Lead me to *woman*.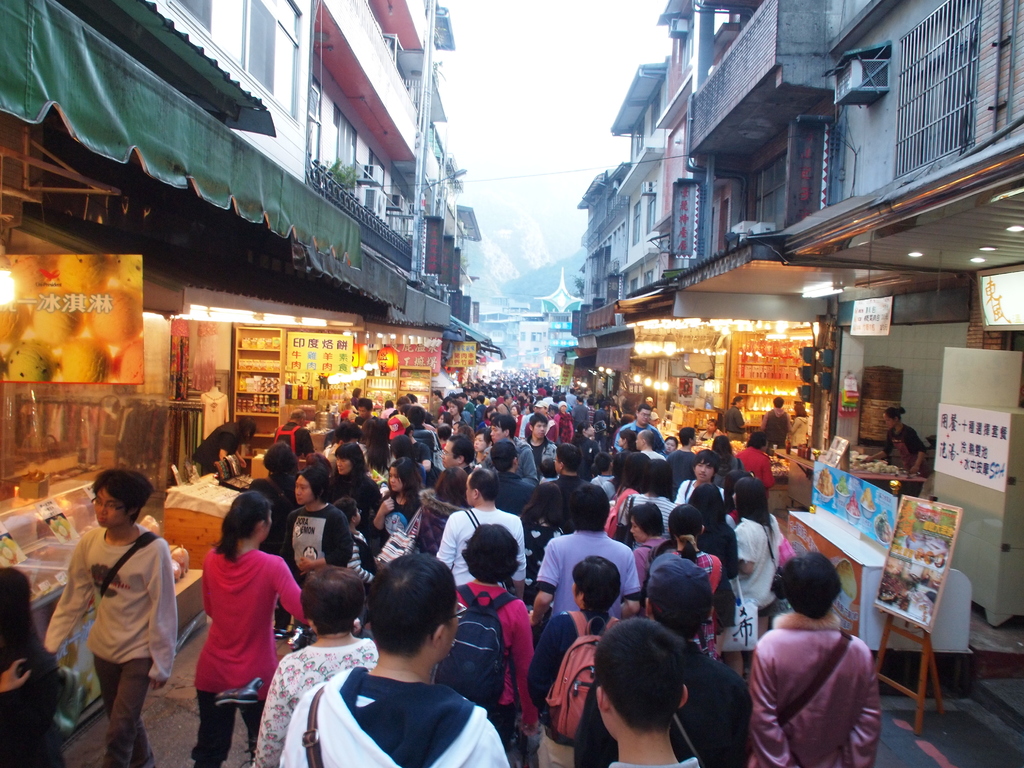
Lead to [left=631, top=500, right=672, bottom=613].
